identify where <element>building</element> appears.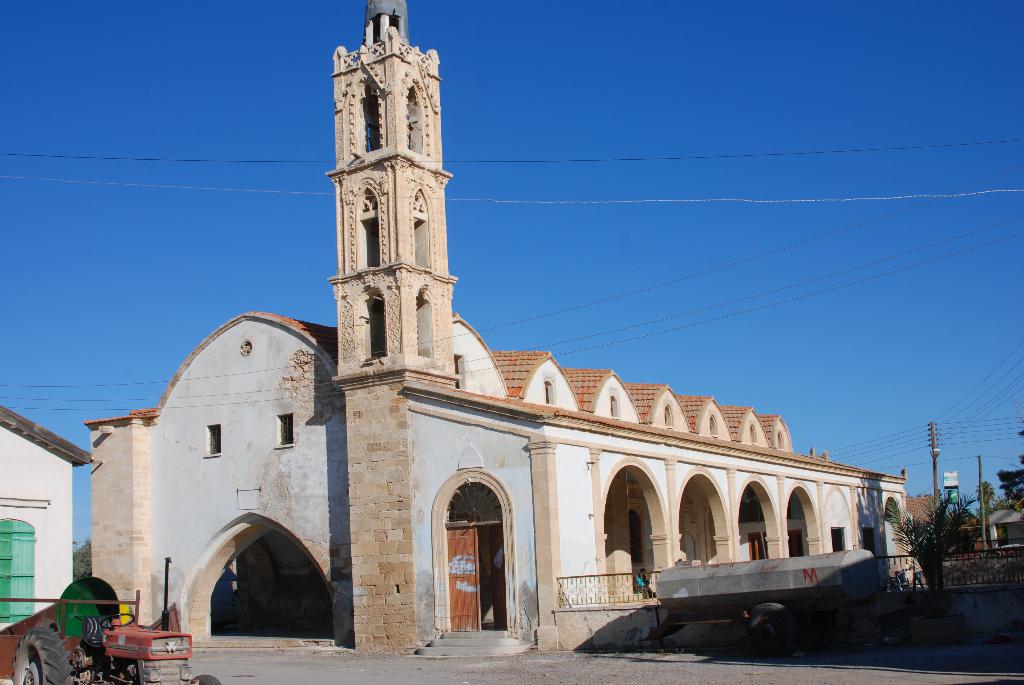
Appears at [901,492,984,546].
